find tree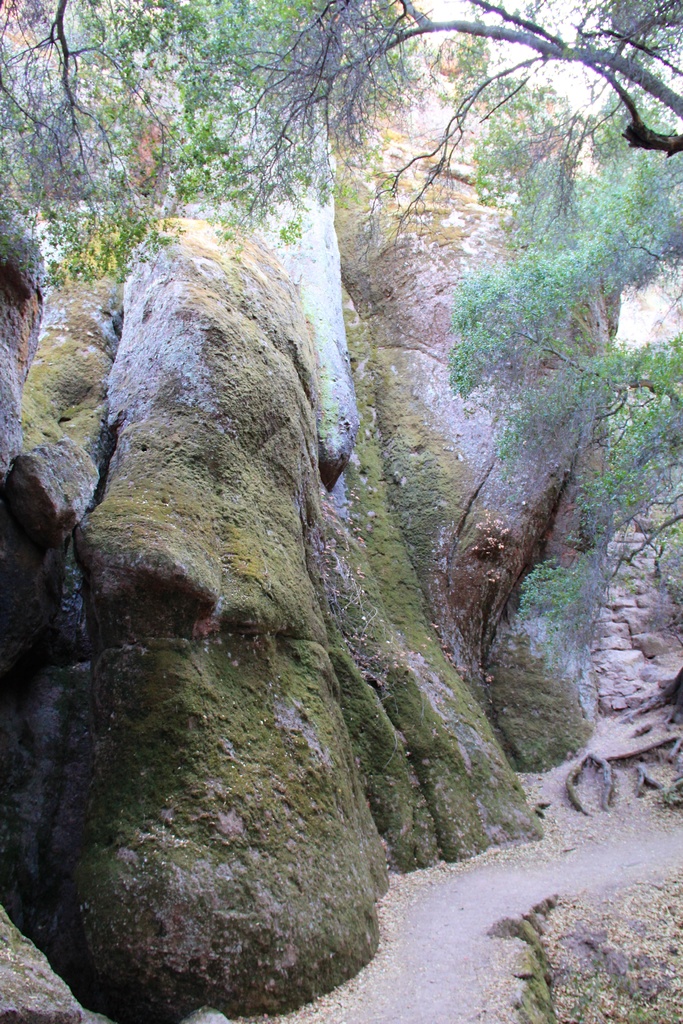
rect(192, 0, 682, 262)
